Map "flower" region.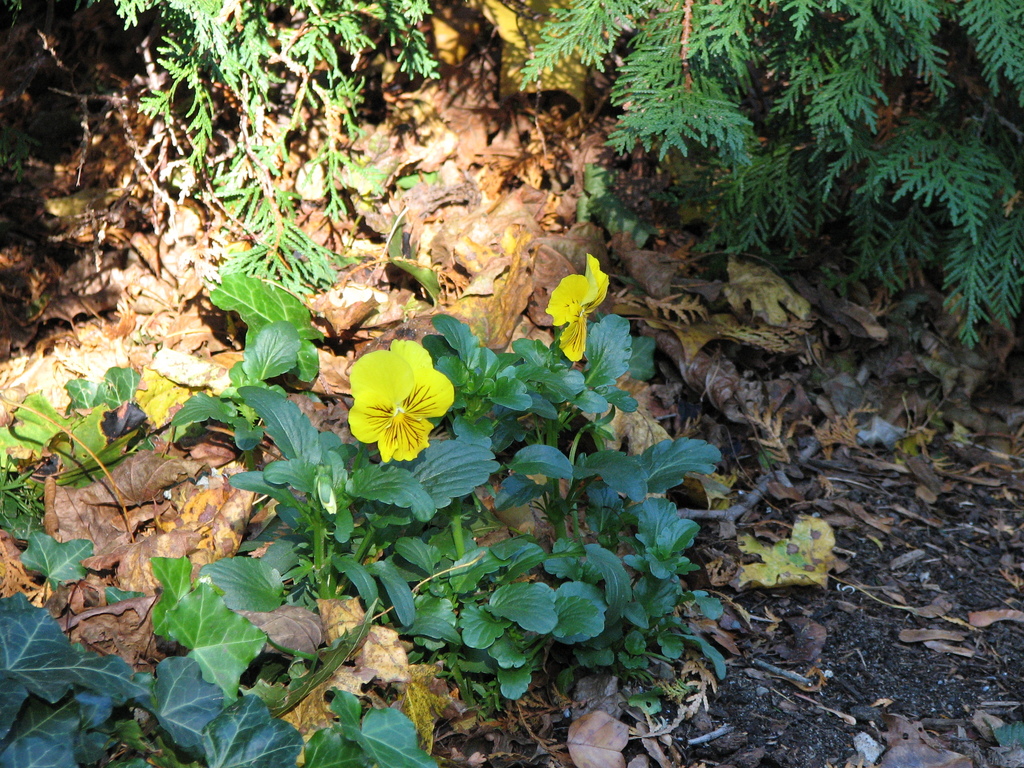
Mapped to [x1=338, y1=337, x2=448, y2=463].
